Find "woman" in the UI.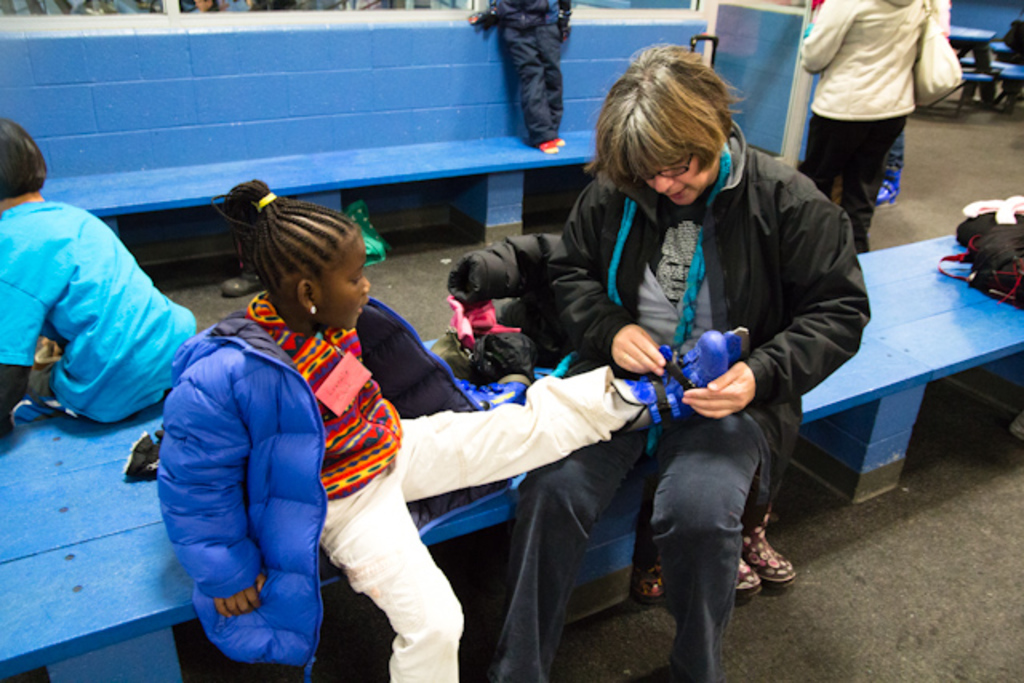
UI element at (x1=482, y1=37, x2=875, y2=681).
